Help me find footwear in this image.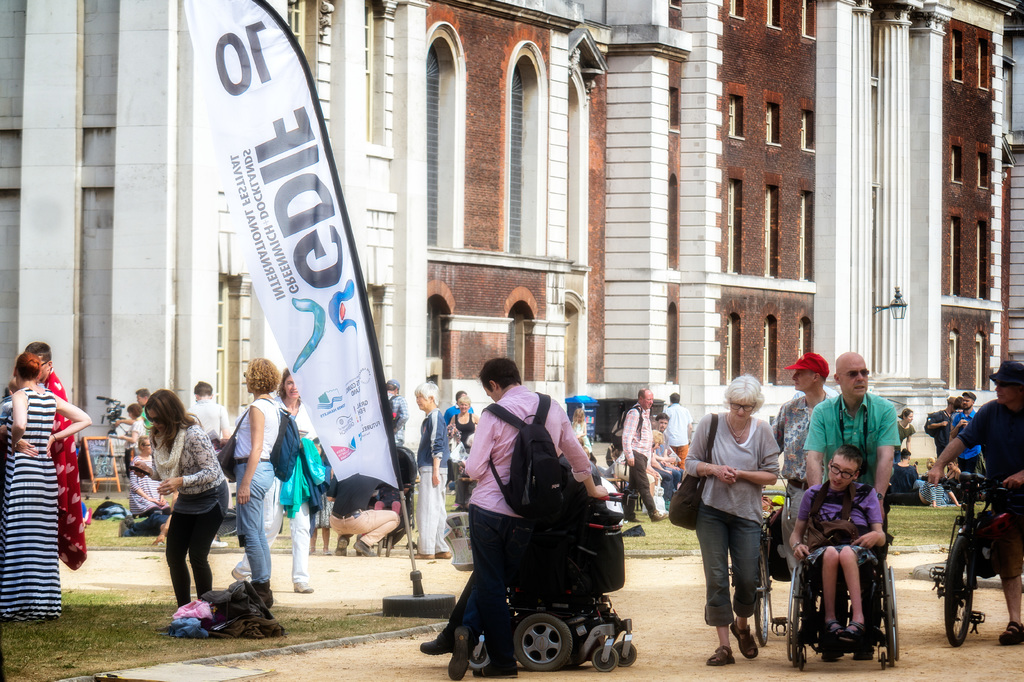
Found it: box(472, 652, 522, 677).
